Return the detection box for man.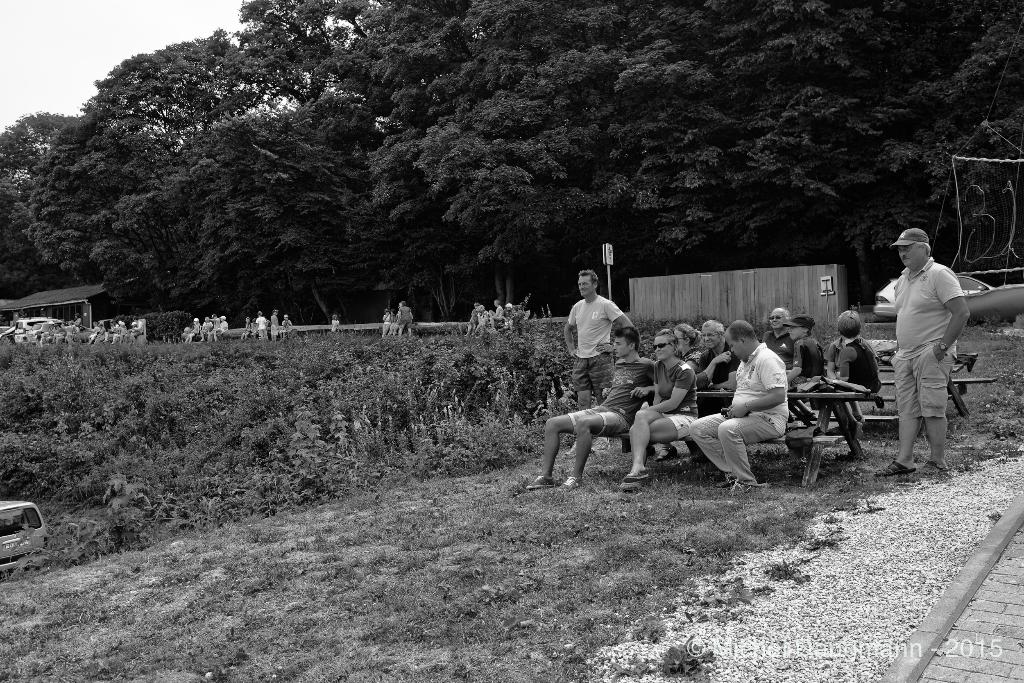
{"x1": 876, "y1": 225, "x2": 968, "y2": 479}.
